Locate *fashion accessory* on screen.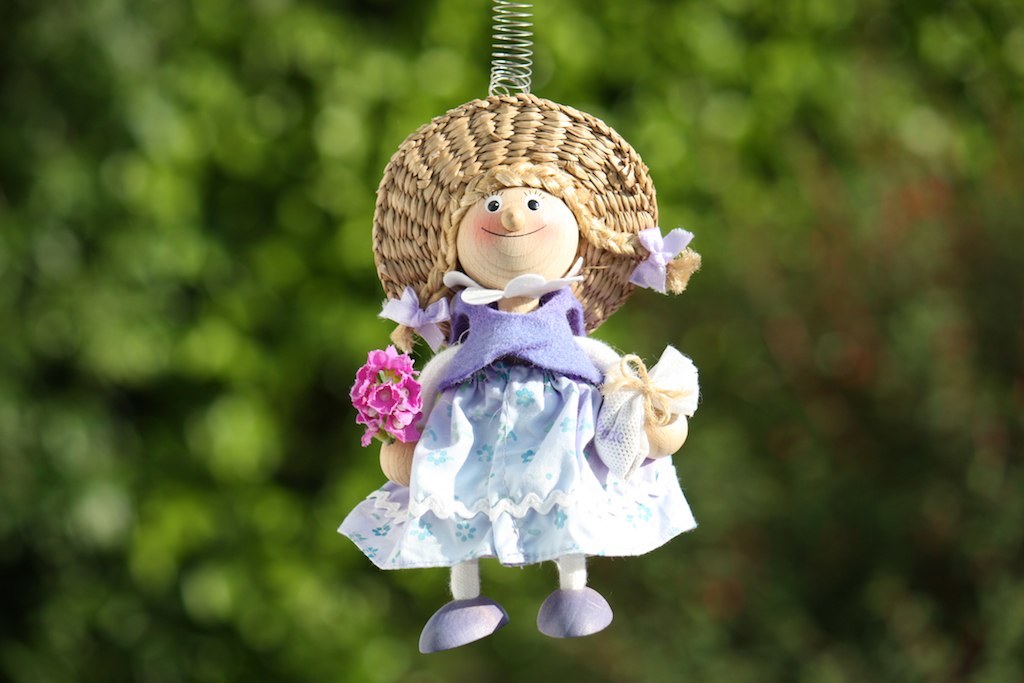
On screen at Rect(376, 97, 662, 340).
